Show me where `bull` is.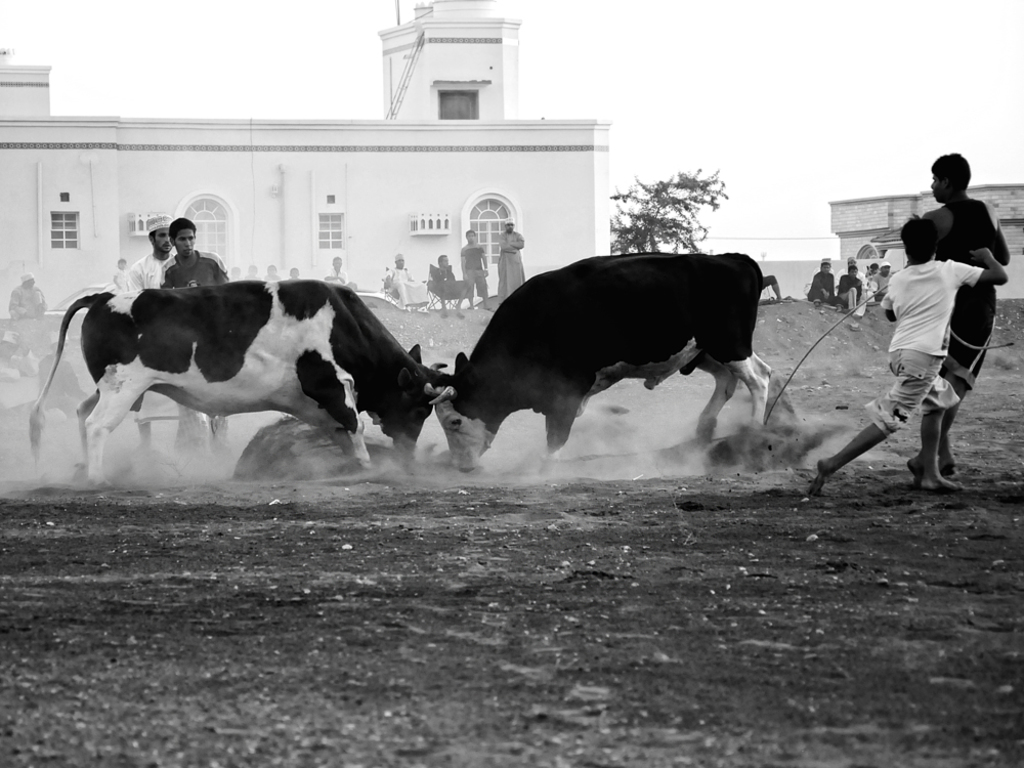
`bull` is at 24, 279, 446, 487.
